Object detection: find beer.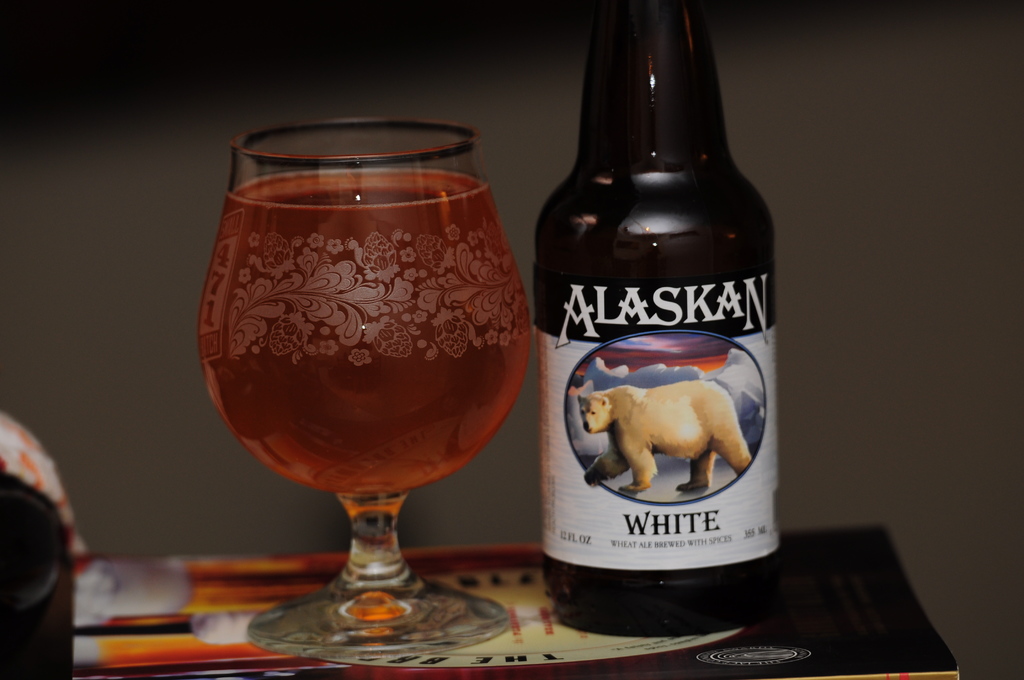
rect(204, 161, 530, 503).
